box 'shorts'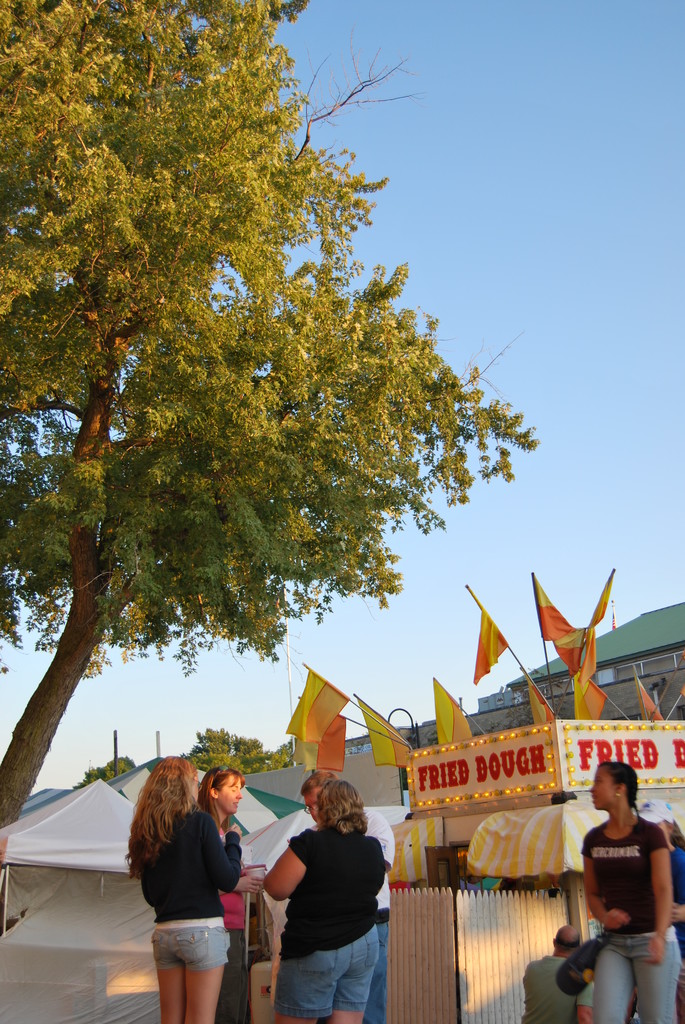
{"x1": 270, "y1": 924, "x2": 381, "y2": 1020}
